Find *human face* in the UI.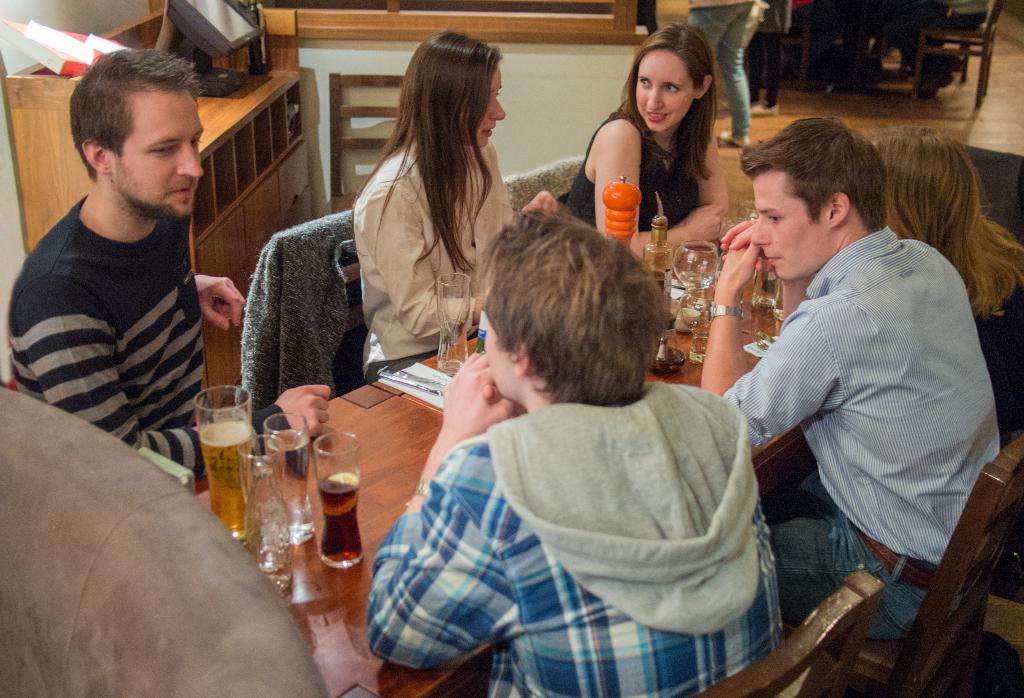
UI element at bbox(750, 165, 830, 282).
